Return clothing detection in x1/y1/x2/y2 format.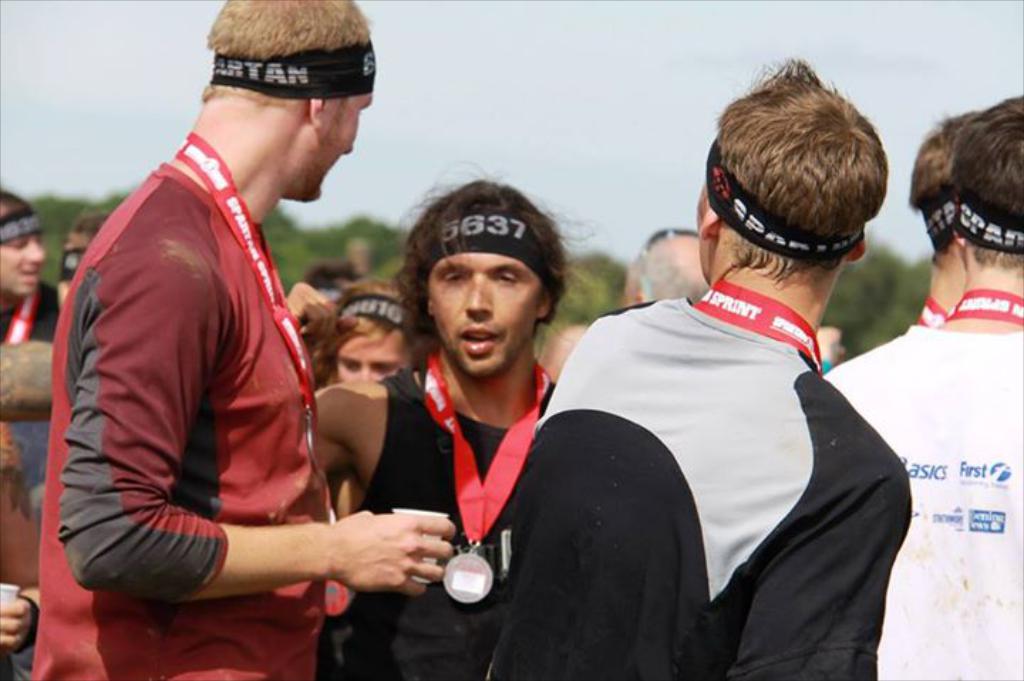
329/358/549/680.
